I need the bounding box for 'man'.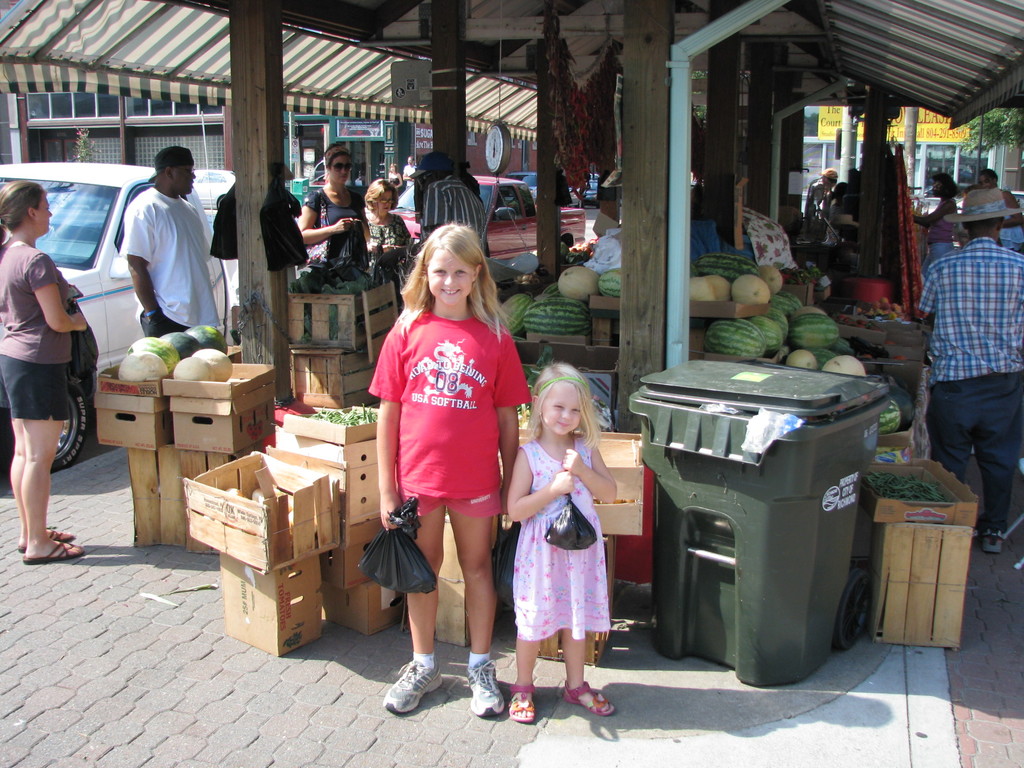
Here it is: <box>920,191,1023,556</box>.
